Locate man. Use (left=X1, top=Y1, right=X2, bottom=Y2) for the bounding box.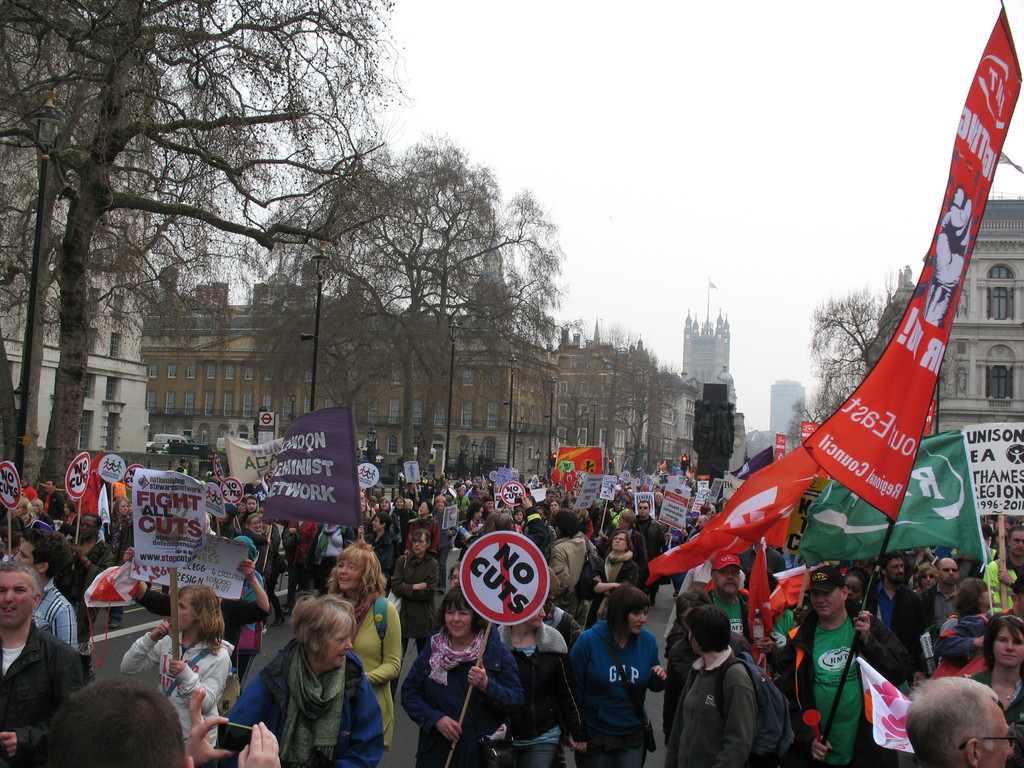
(left=867, top=553, right=927, bottom=637).
